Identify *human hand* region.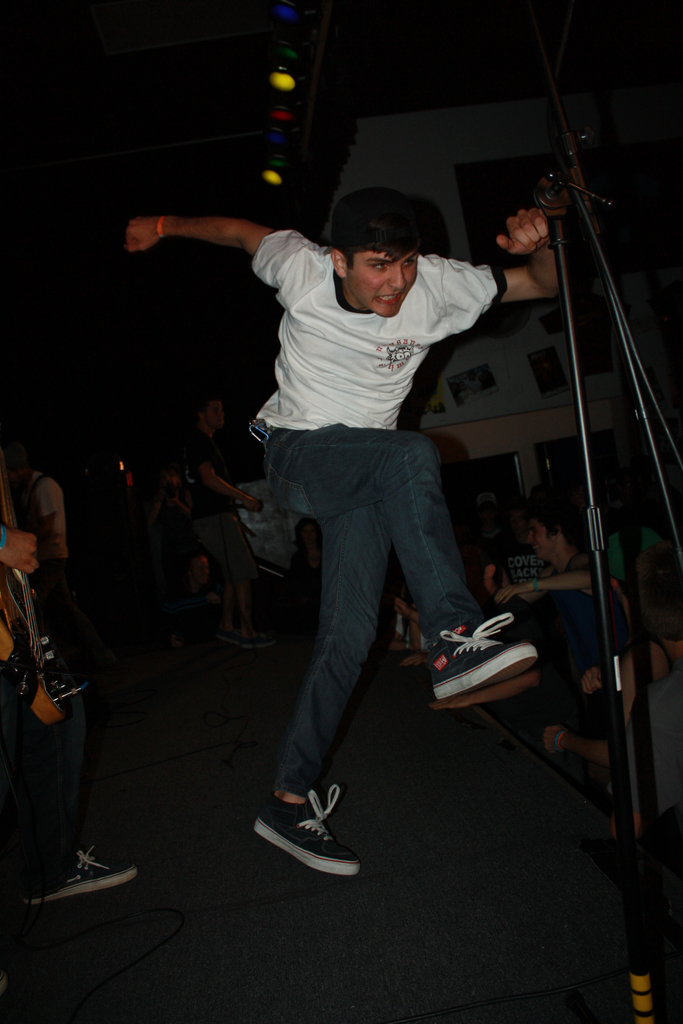
Region: BBox(125, 214, 157, 255).
